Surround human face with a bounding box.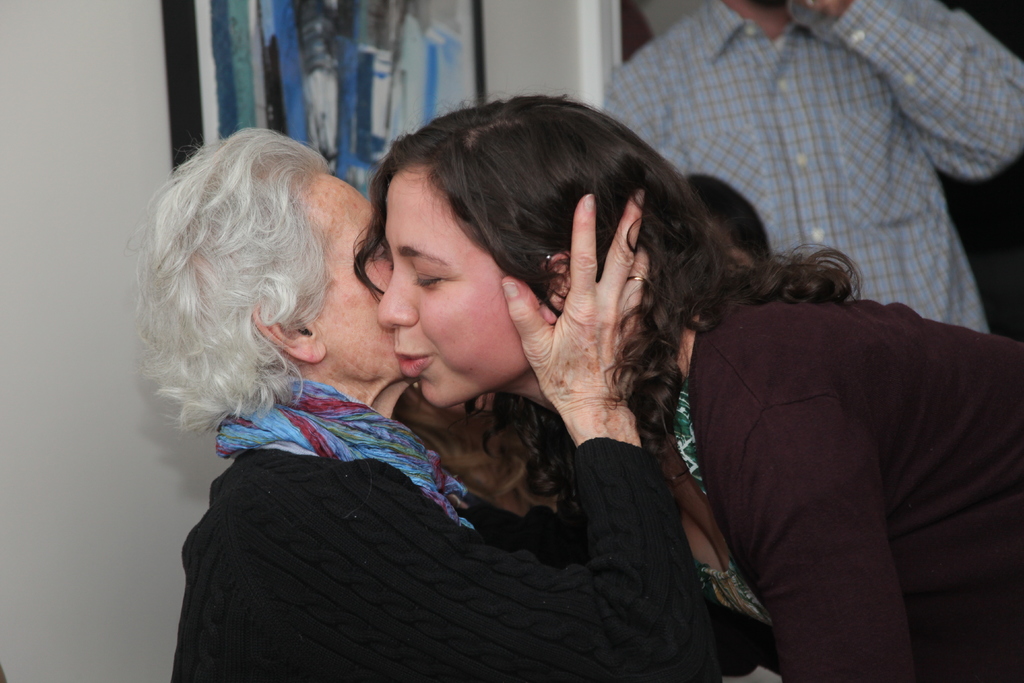
377 168 533 410.
